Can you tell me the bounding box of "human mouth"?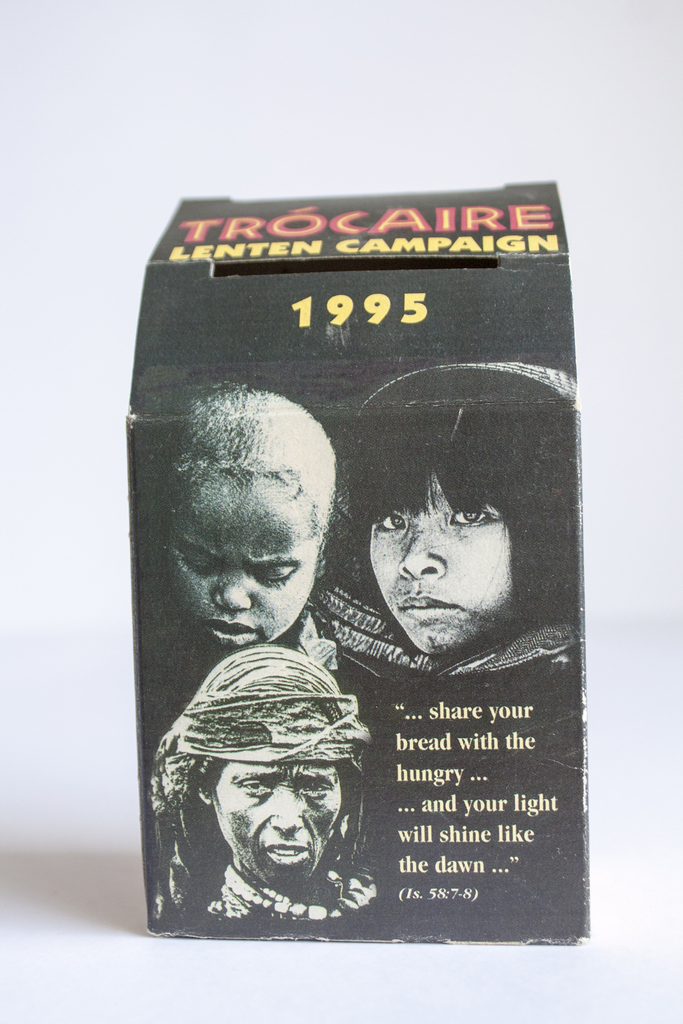
x1=197 y1=612 x2=260 y2=646.
